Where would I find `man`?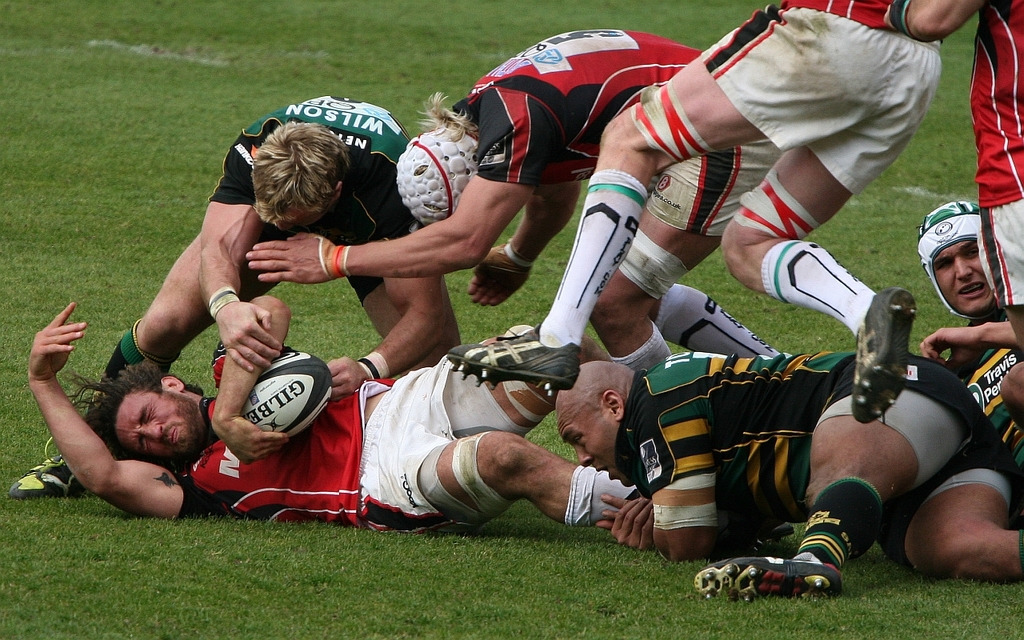
At {"left": 21, "top": 294, "right": 762, "bottom": 549}.
